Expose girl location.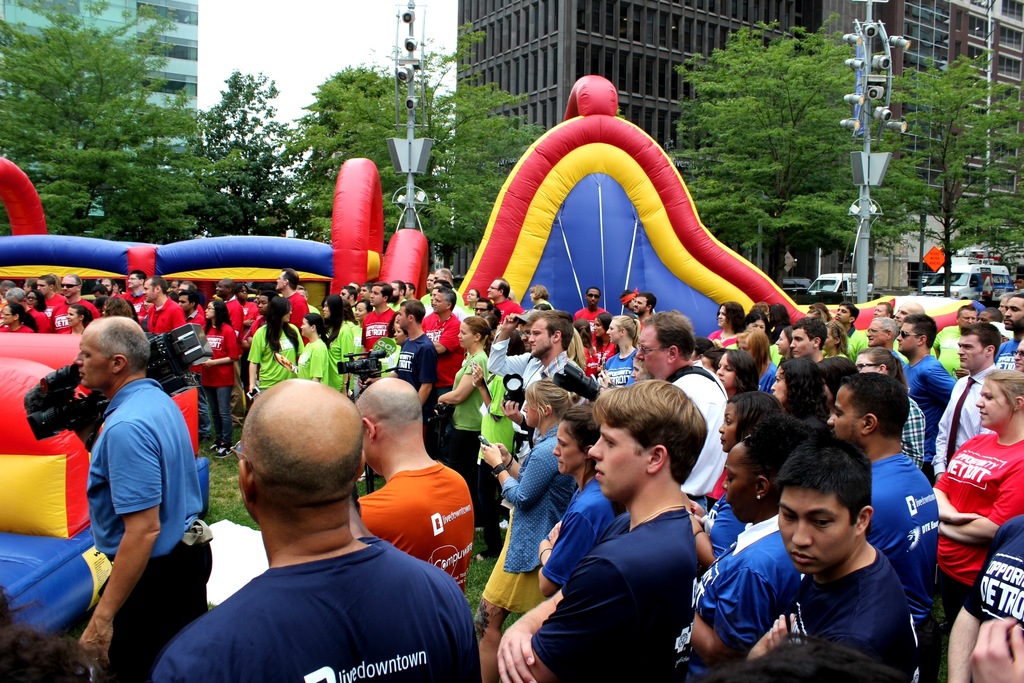
Exposed at [240,299,287,411].
